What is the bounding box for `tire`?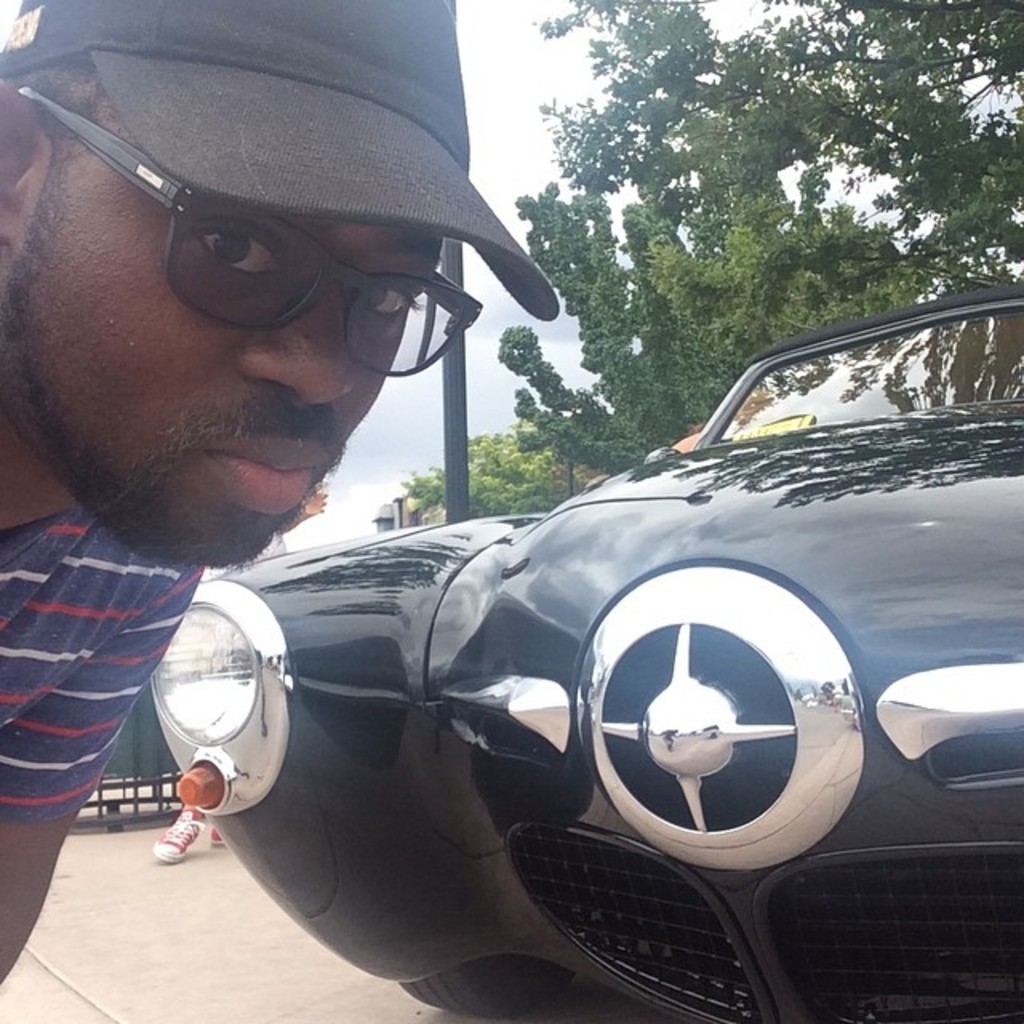
x1=402 y1=957 x2=576 y2=1022.
